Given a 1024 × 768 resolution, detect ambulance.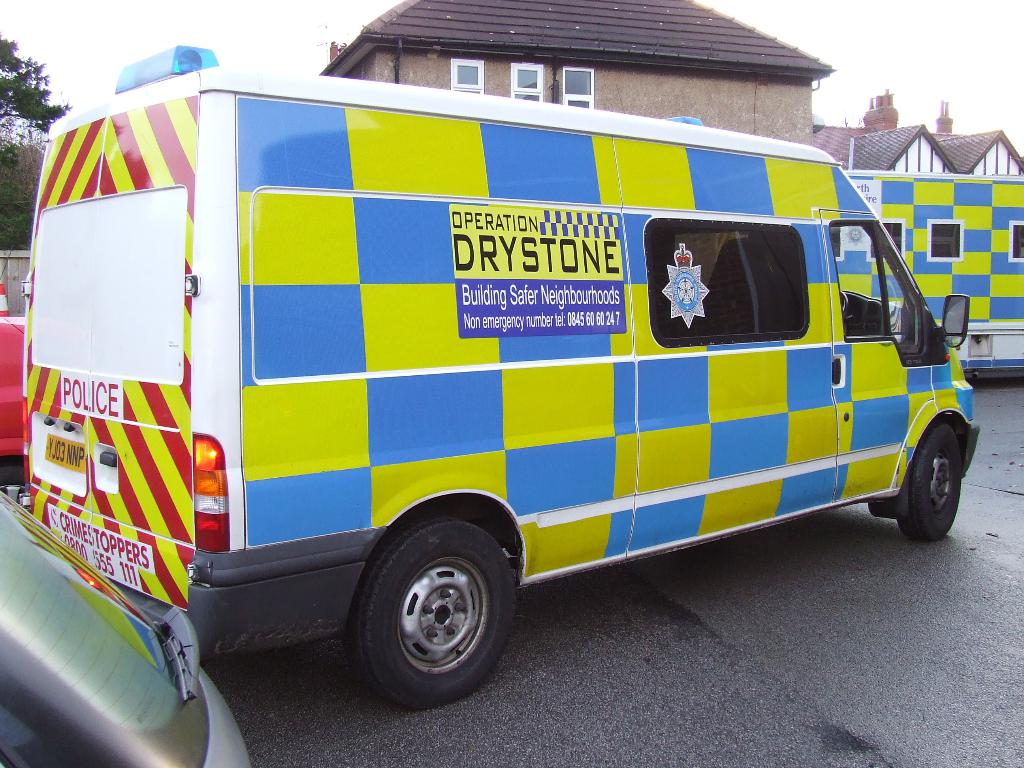
[14, 44, 982, 713].
